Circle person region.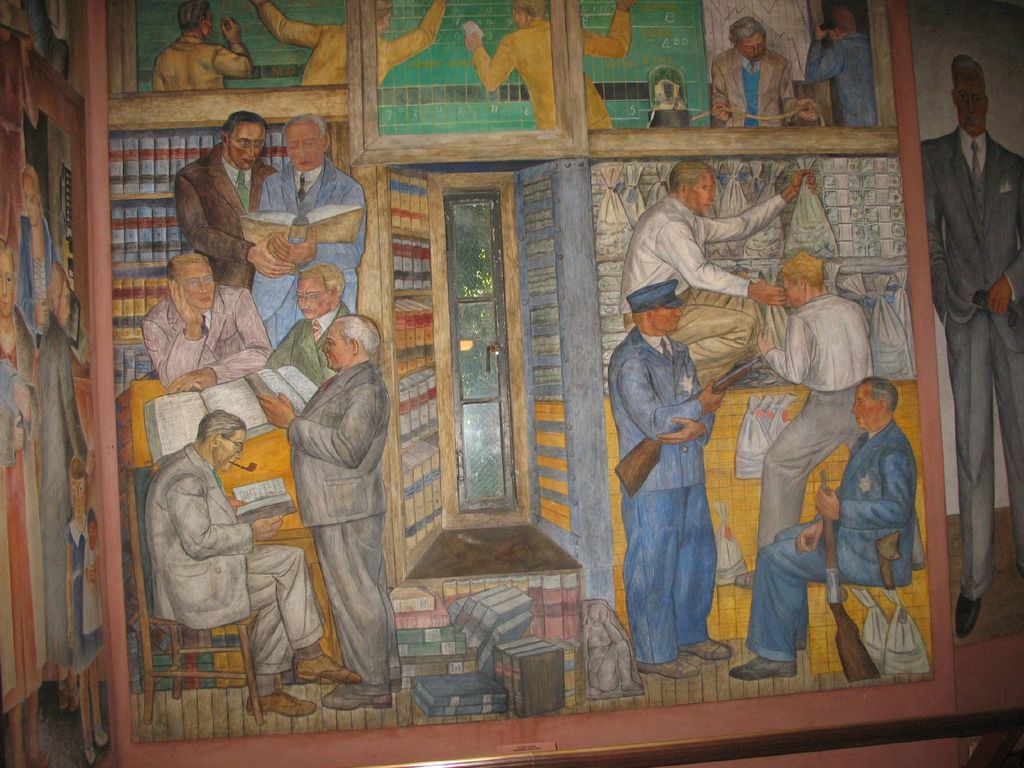
Region: region(805, 6, 875, 125).
